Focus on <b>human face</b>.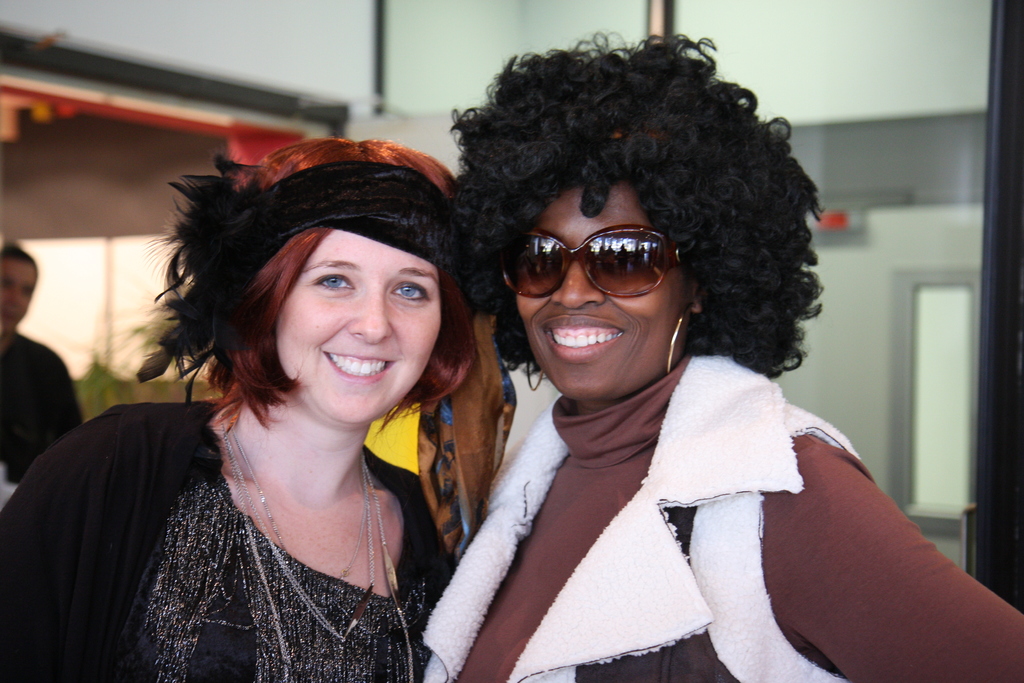
Focused at left=271, top=226, right=444, bottom=423.
